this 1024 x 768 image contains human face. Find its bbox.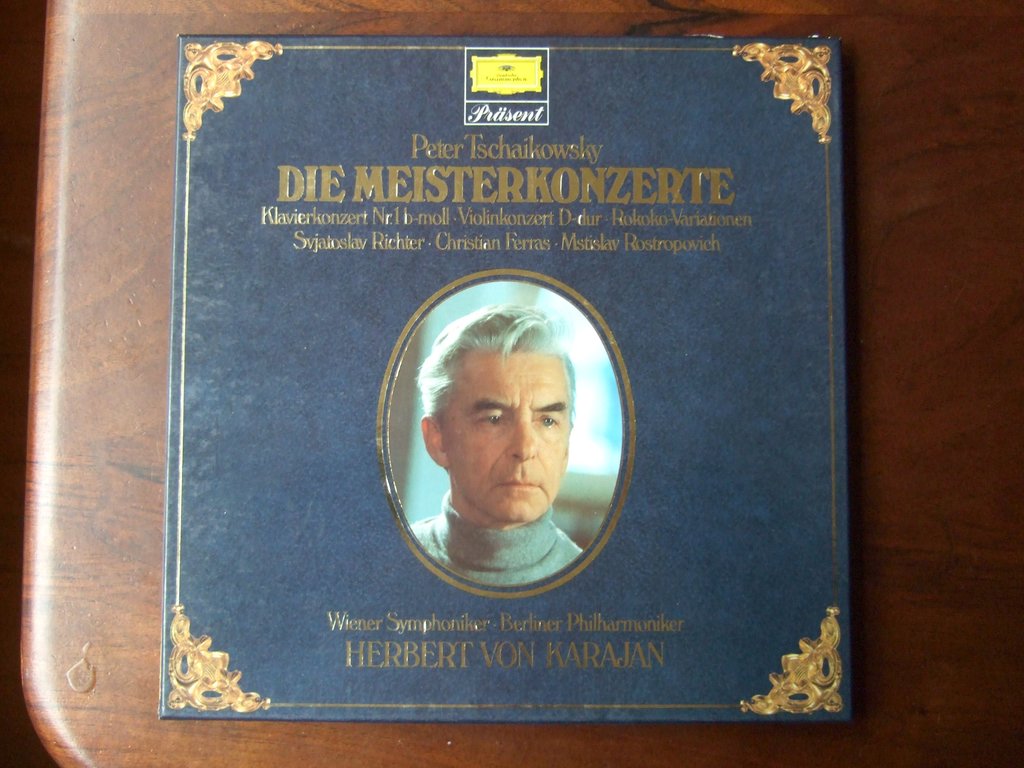
438 348 573 524.
